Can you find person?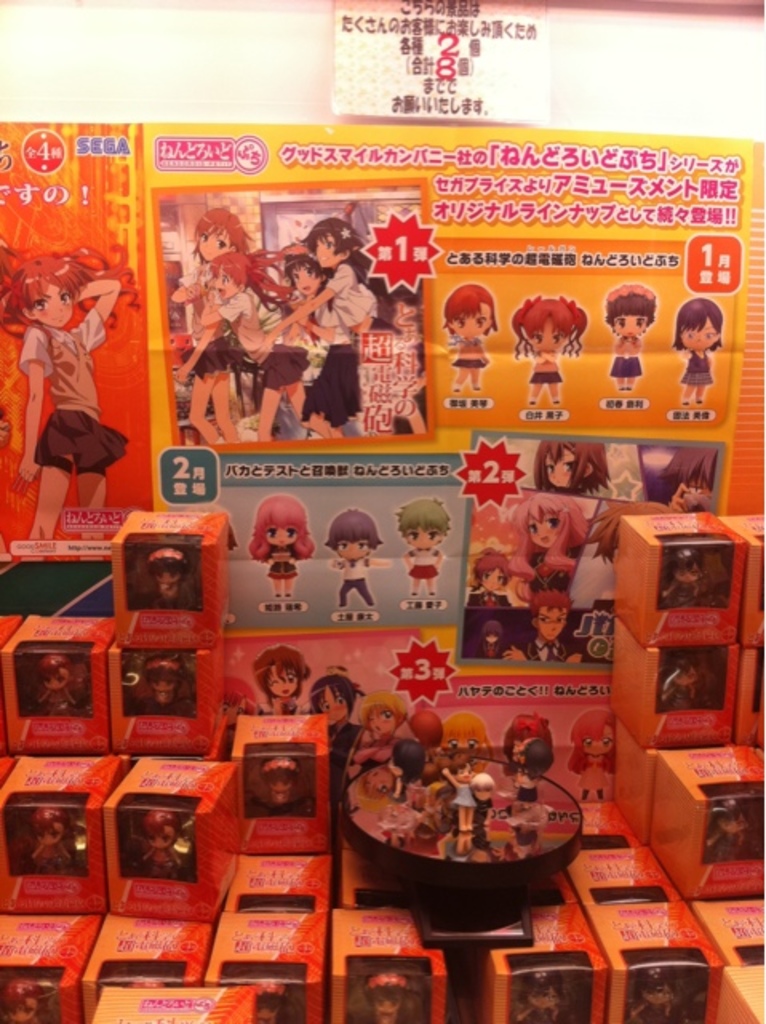
Yes, bounding box: {"left": 441, "top": 275, "right": 493, "bottom": 397}.
